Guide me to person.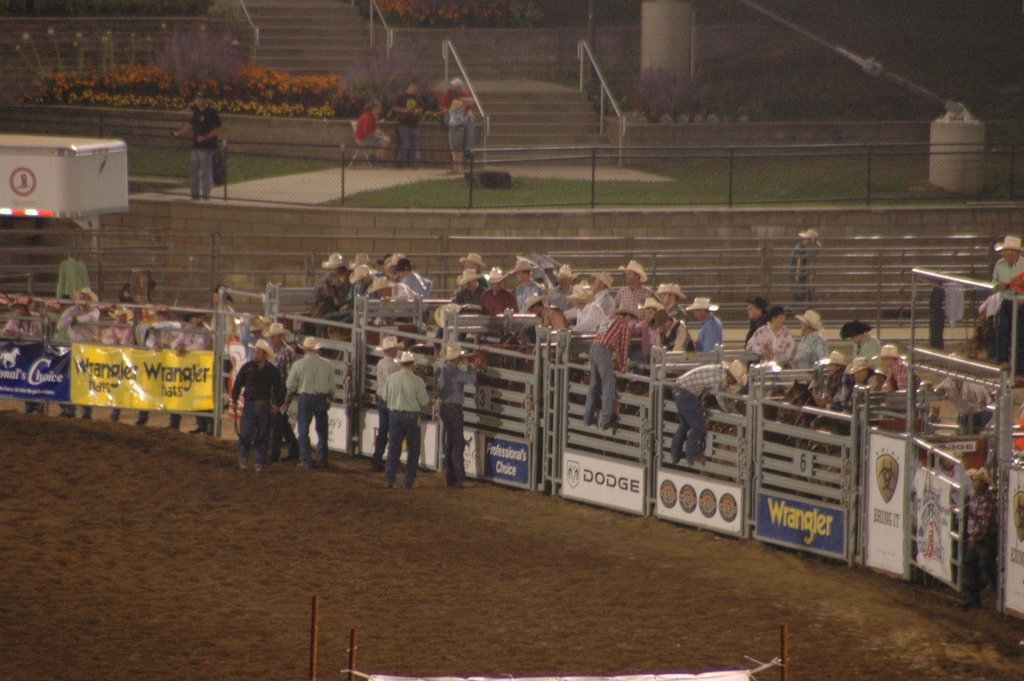
Guidance: 283 334 338 469.
